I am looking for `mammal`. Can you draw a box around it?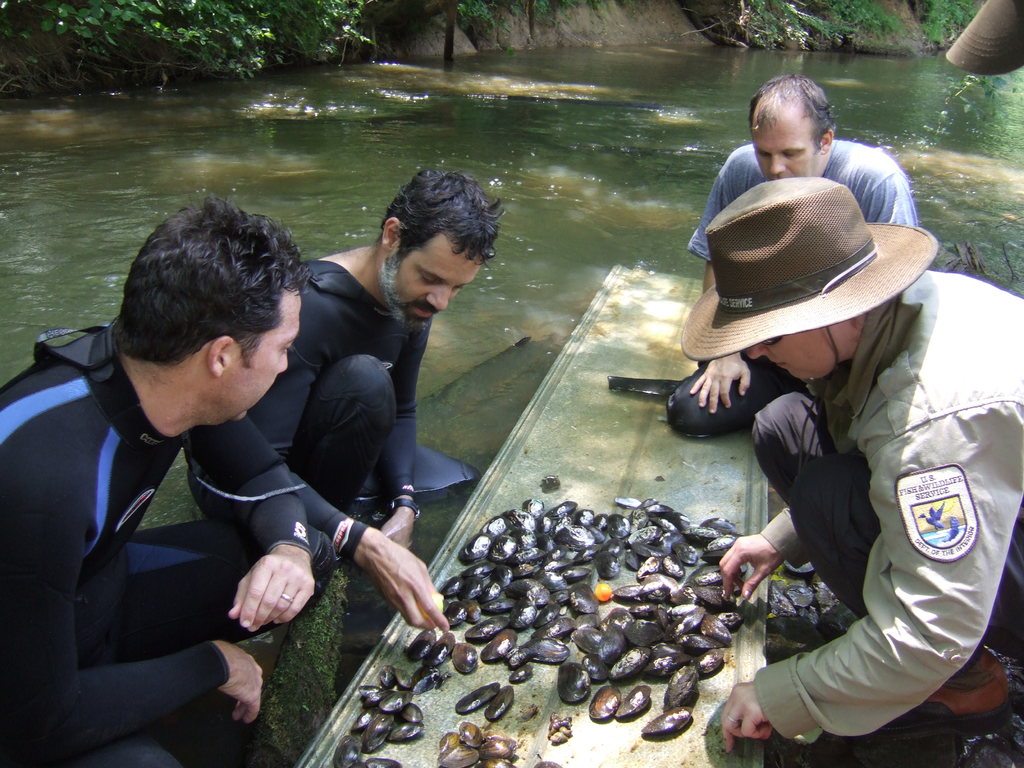
Sure, the bounding box is locate(678, 172, 1023, 751).
